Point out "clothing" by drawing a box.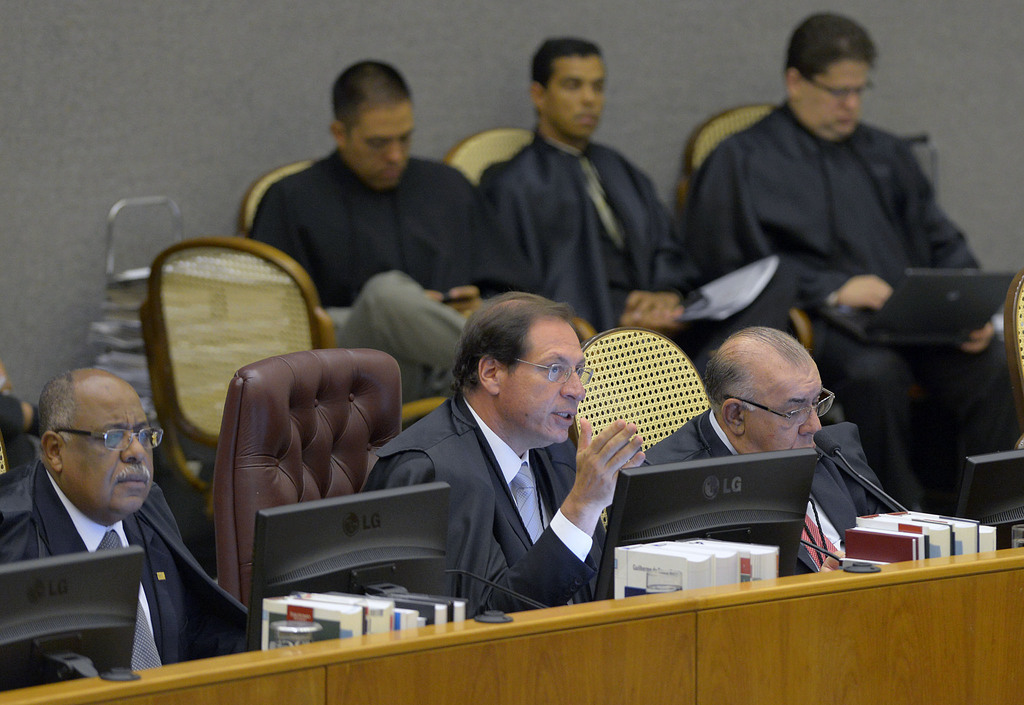
bbox(246, 149, 497, 407).
